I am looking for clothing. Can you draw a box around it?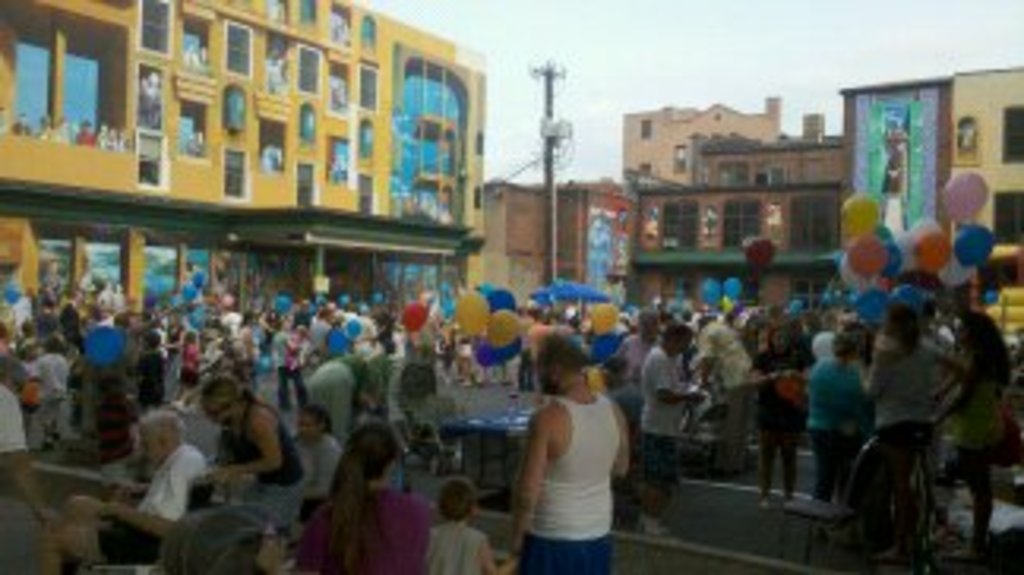
Sure, the bounding box is 291/458/430/572.
